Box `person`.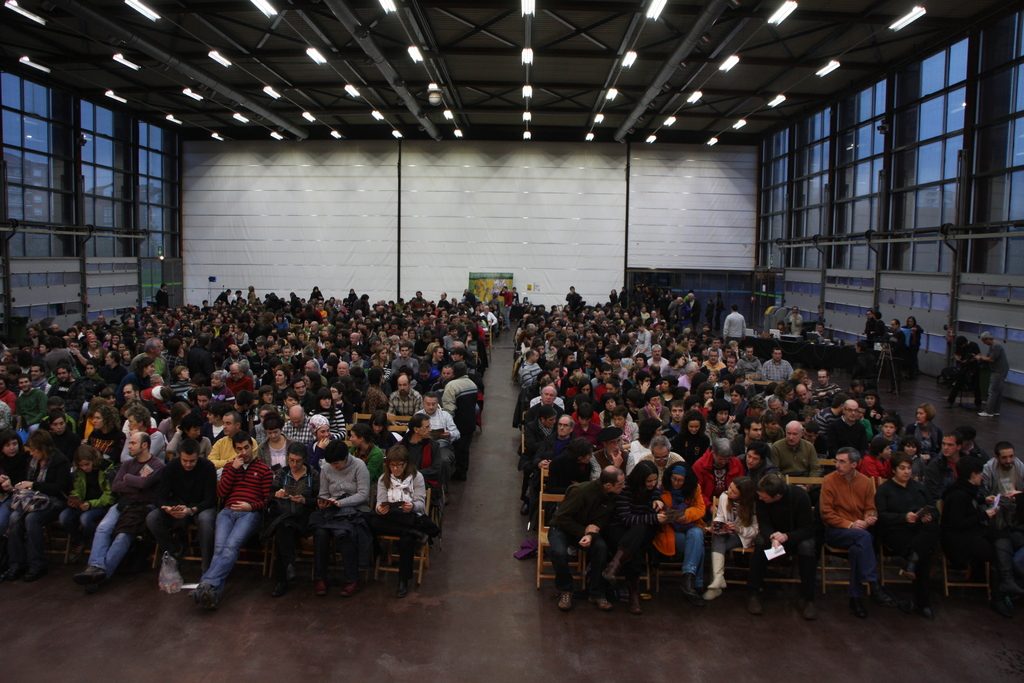
left=20, top=352, right=32, bottom=370.
